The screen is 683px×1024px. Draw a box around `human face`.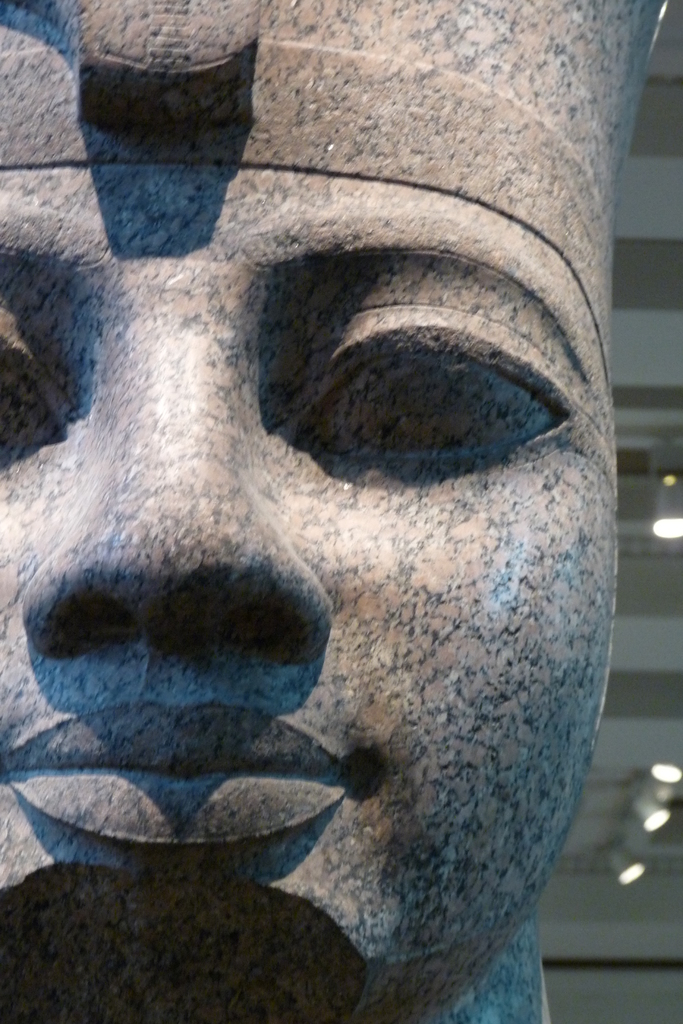
left=0, top=157, right=616, bottom=1023.
